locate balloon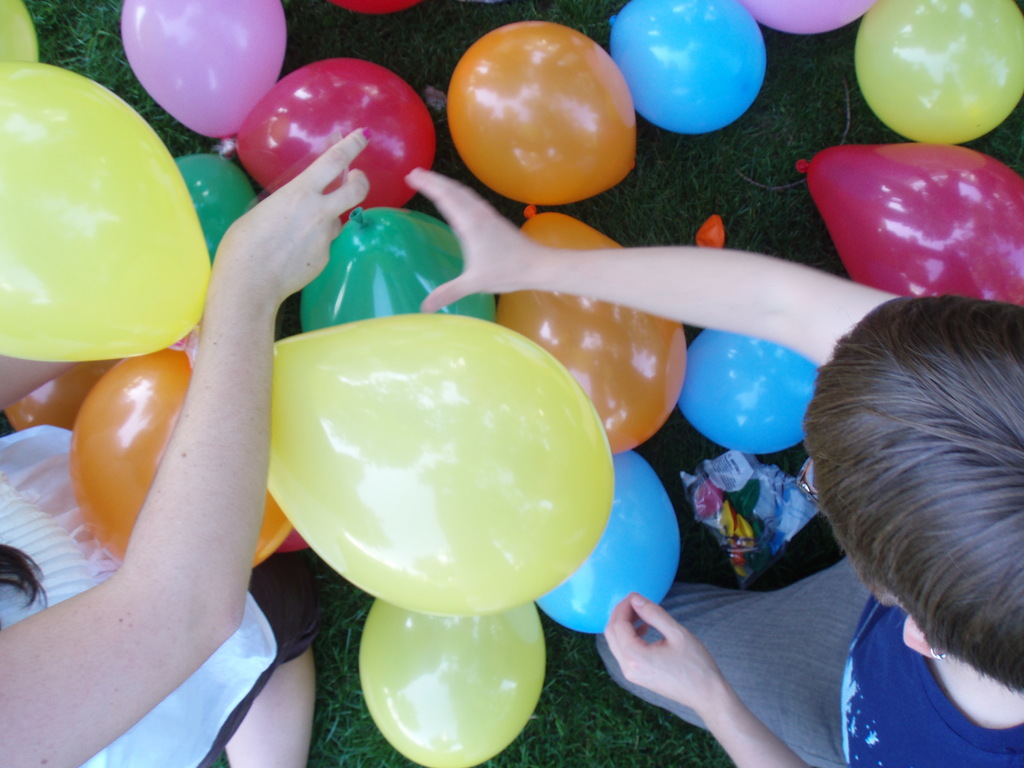
select_region(339, 0, 419, 18)
